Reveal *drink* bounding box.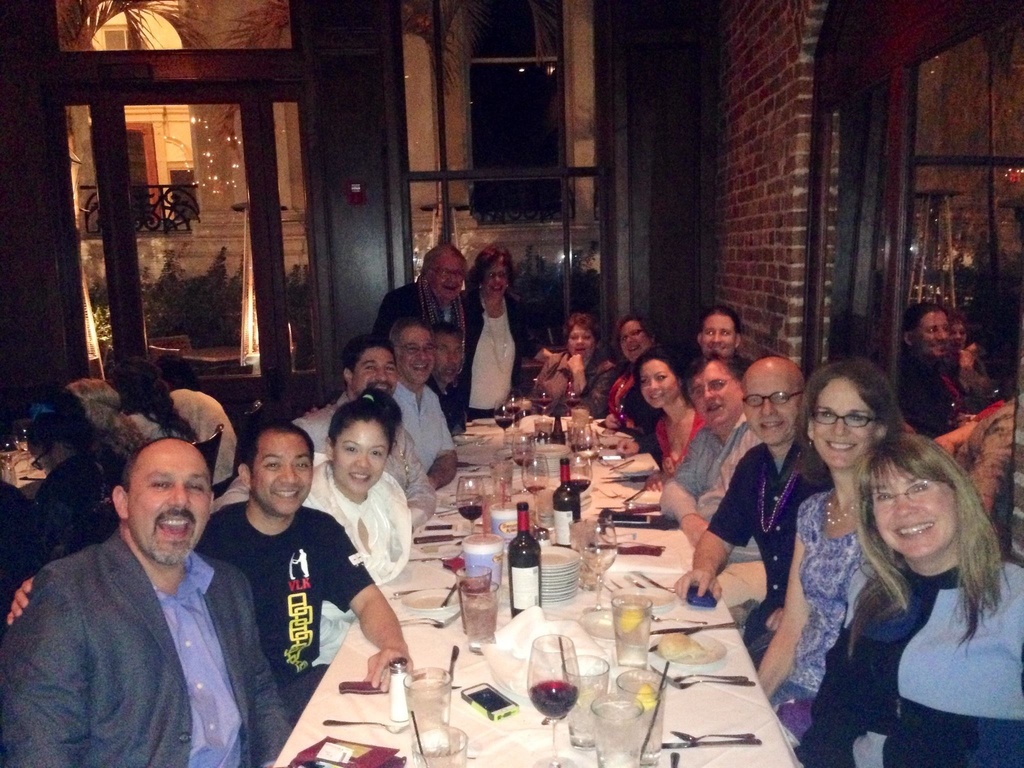
Revealed: select_region(463, 504, 478, 522).
